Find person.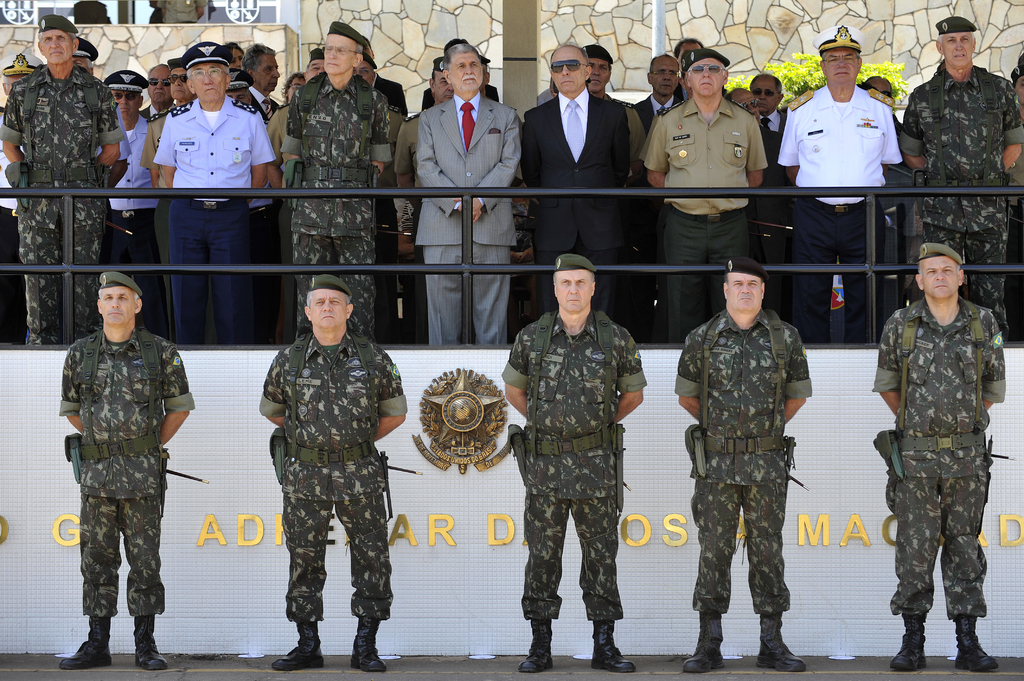
l=0, t=44, r=47, b=348.
